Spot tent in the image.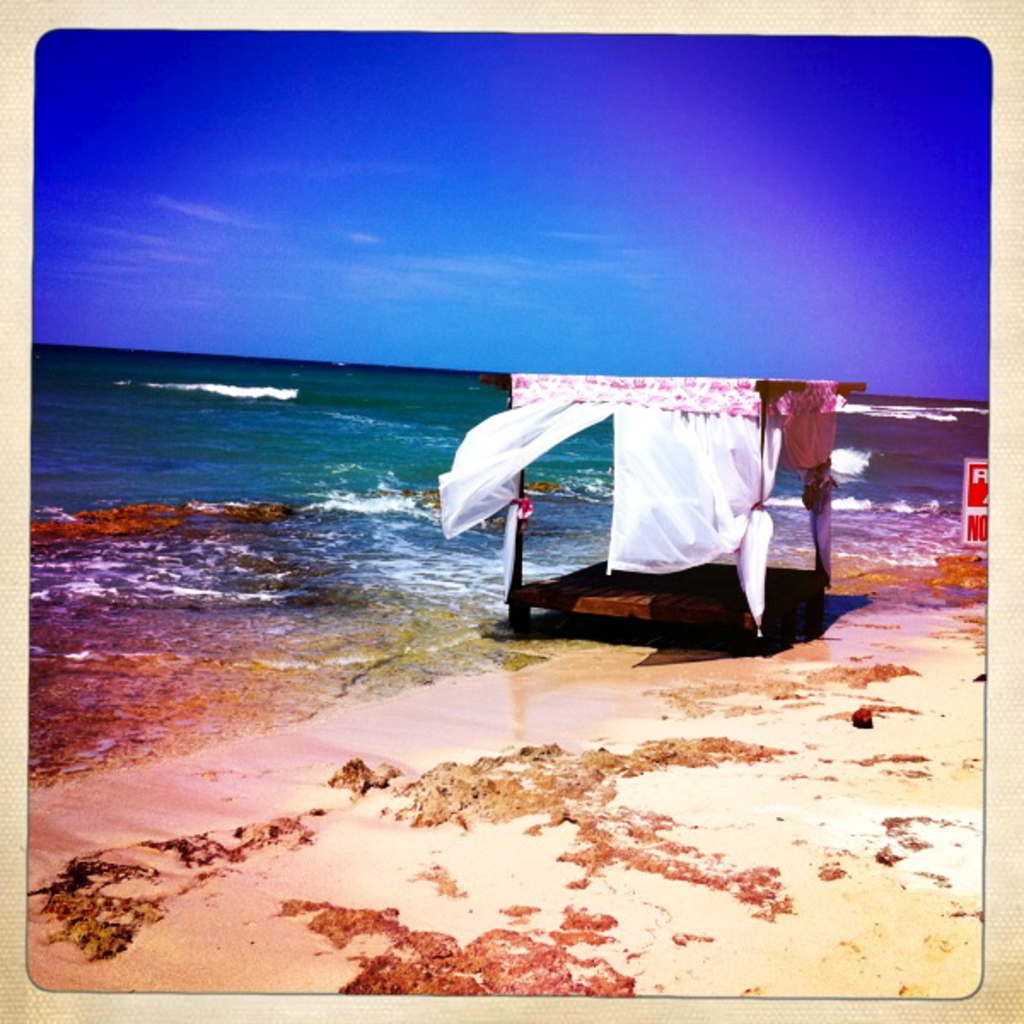
tent found at bbox=(423, 372, 872, 647).
